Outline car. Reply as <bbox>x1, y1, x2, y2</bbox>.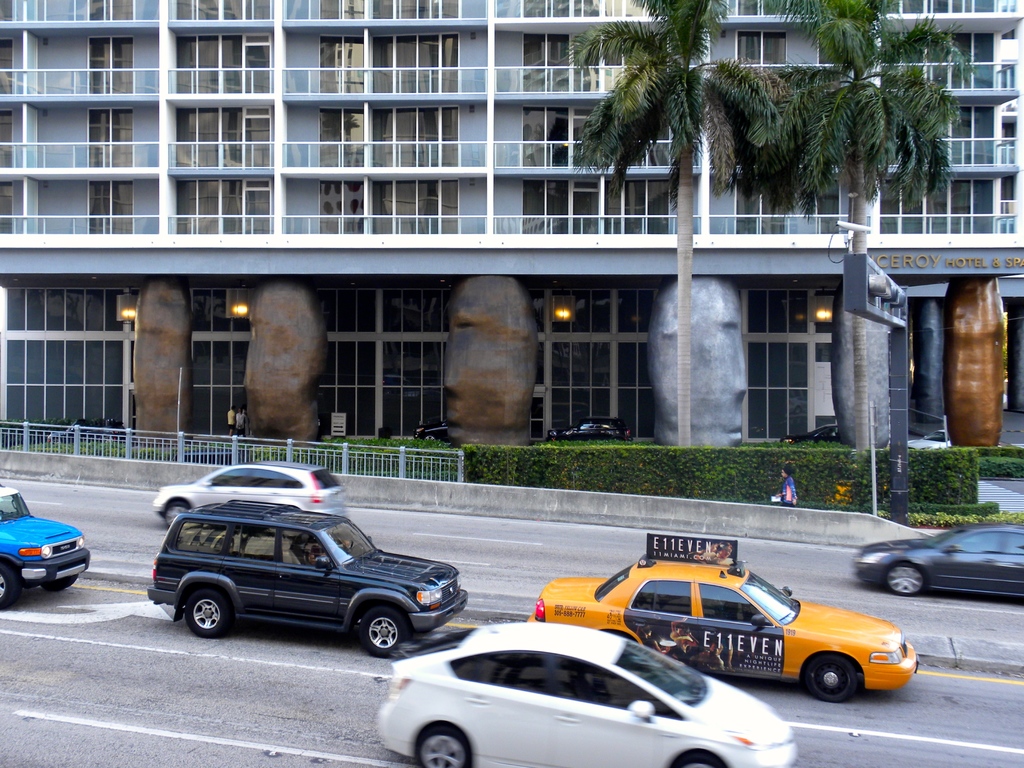
<bbox>371, 617, 799, 767</bbox>.
